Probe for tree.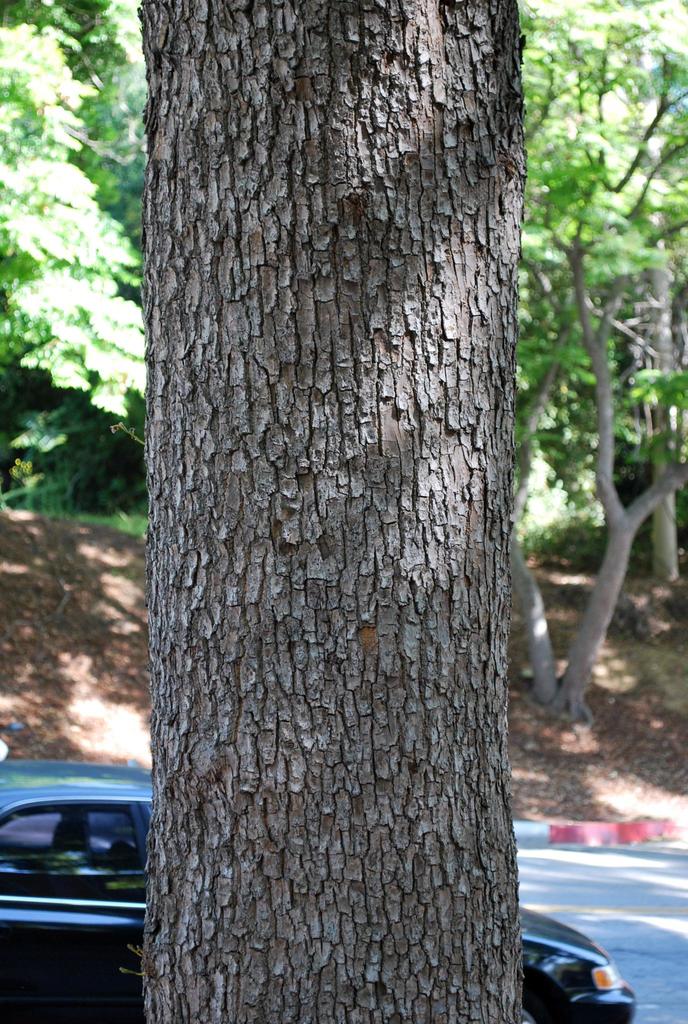
Probe result: {"x1": 0, "y1": 0, "x2": 162, "y2": 536}.
